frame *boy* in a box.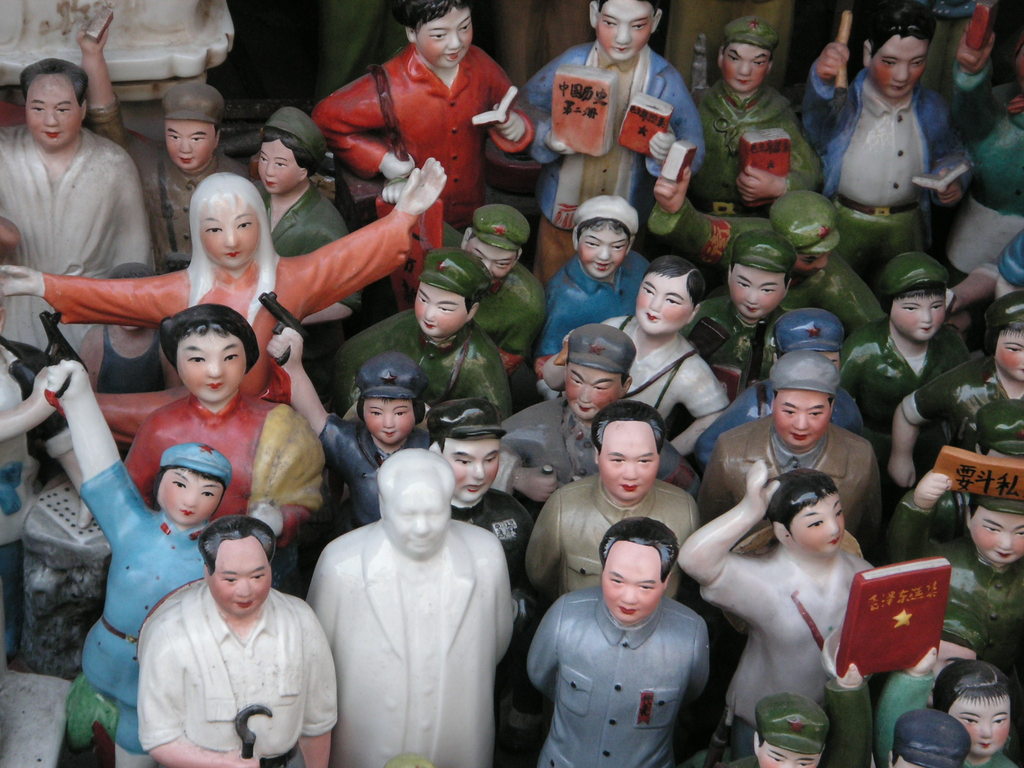
[x1=676, y1=232, x2=801, y2=400].
